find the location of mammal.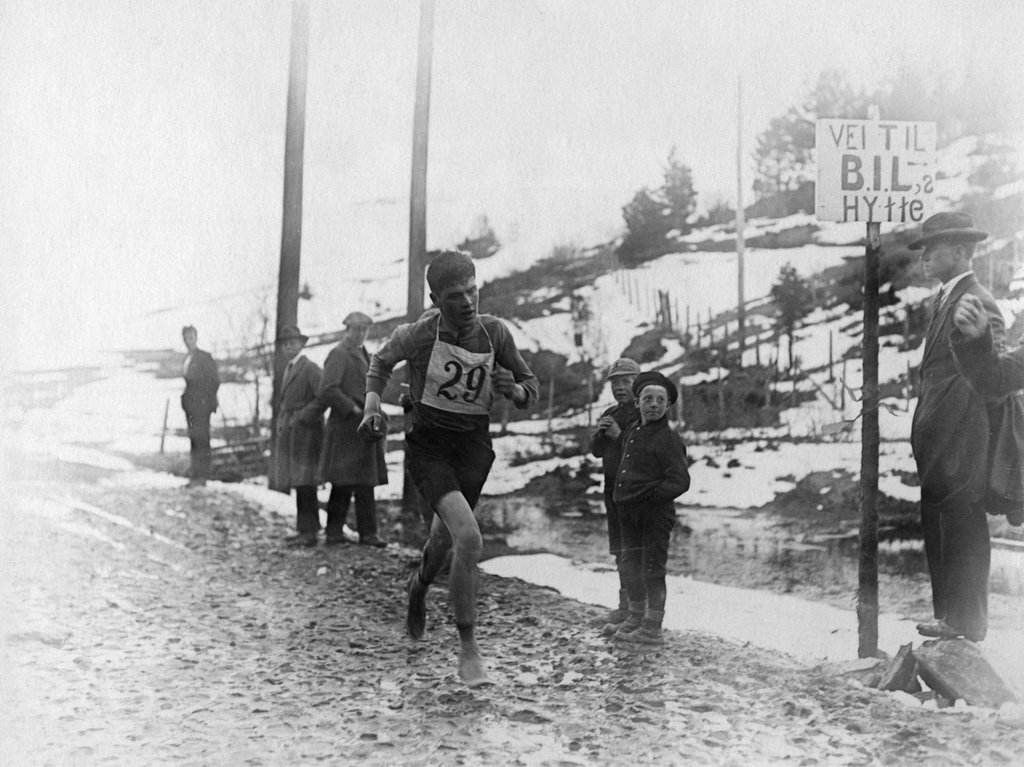
Location: 267:324:330:545.
